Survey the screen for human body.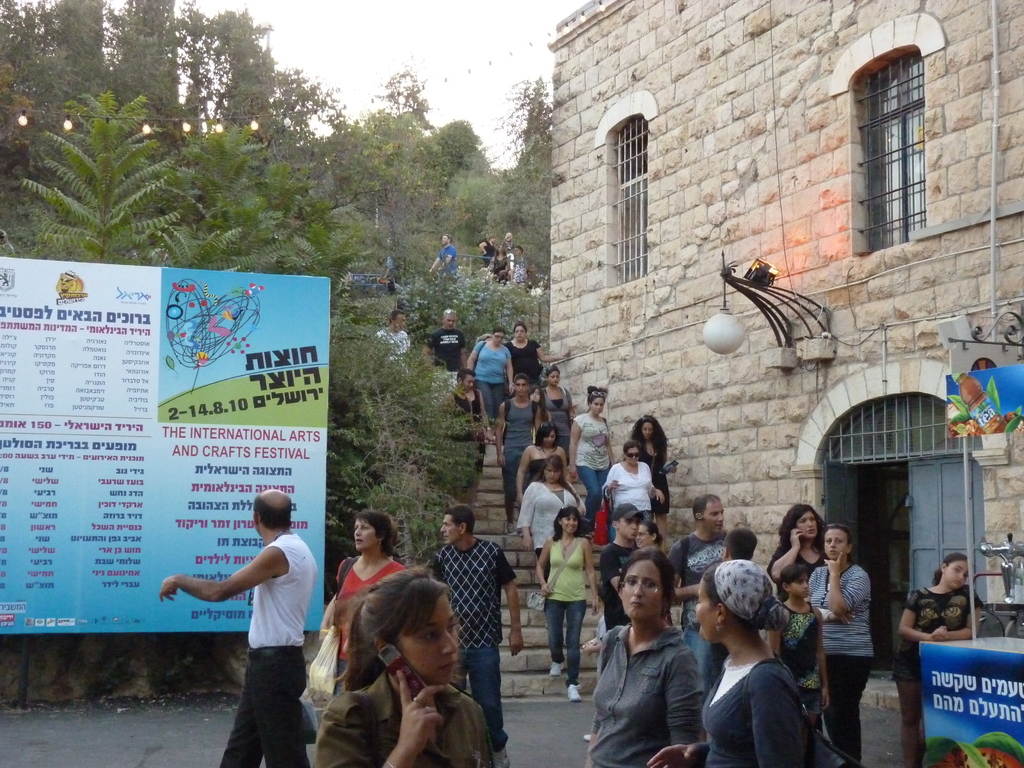
Survey found: x1=429 y1=506 x2=522 y2=765.
